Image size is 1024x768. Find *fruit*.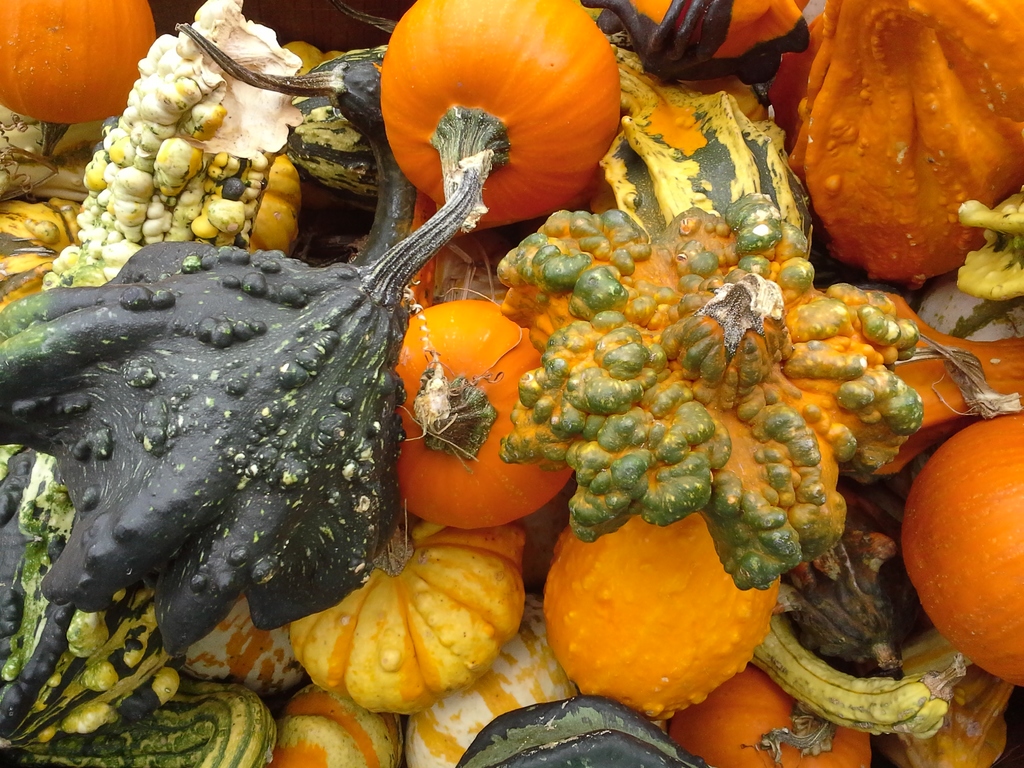
<bbox>545, 516, 781, 704</bbox>.
